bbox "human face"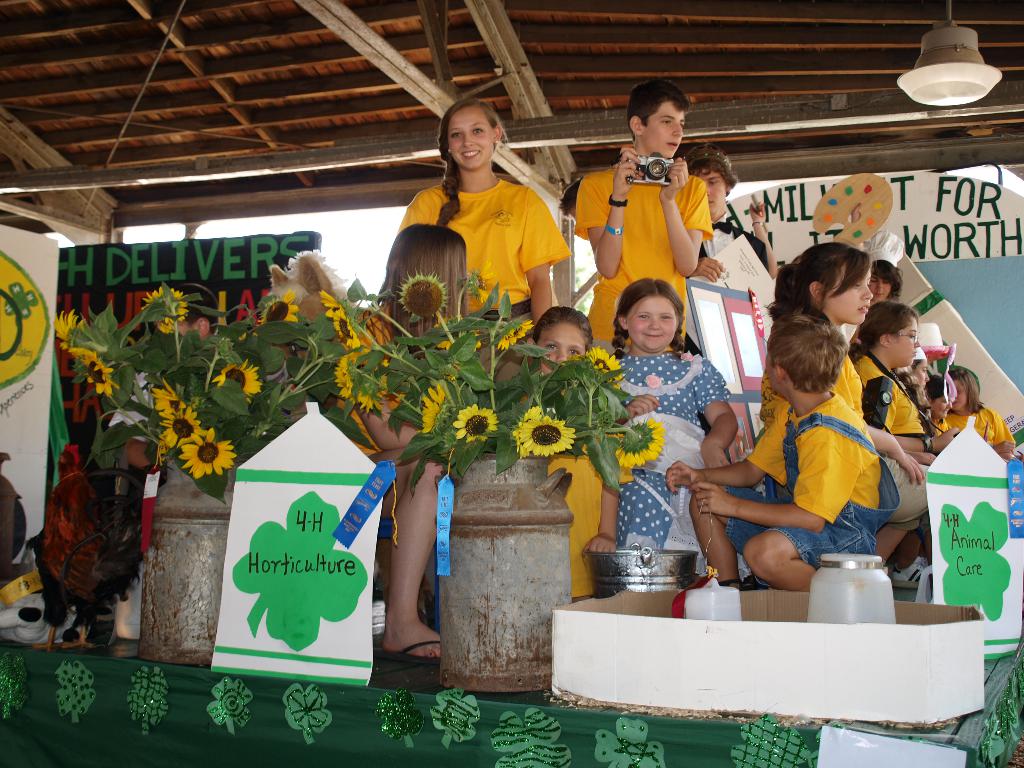
{"left": 888, "top": 324, "right": 915, "bottom": 367}
